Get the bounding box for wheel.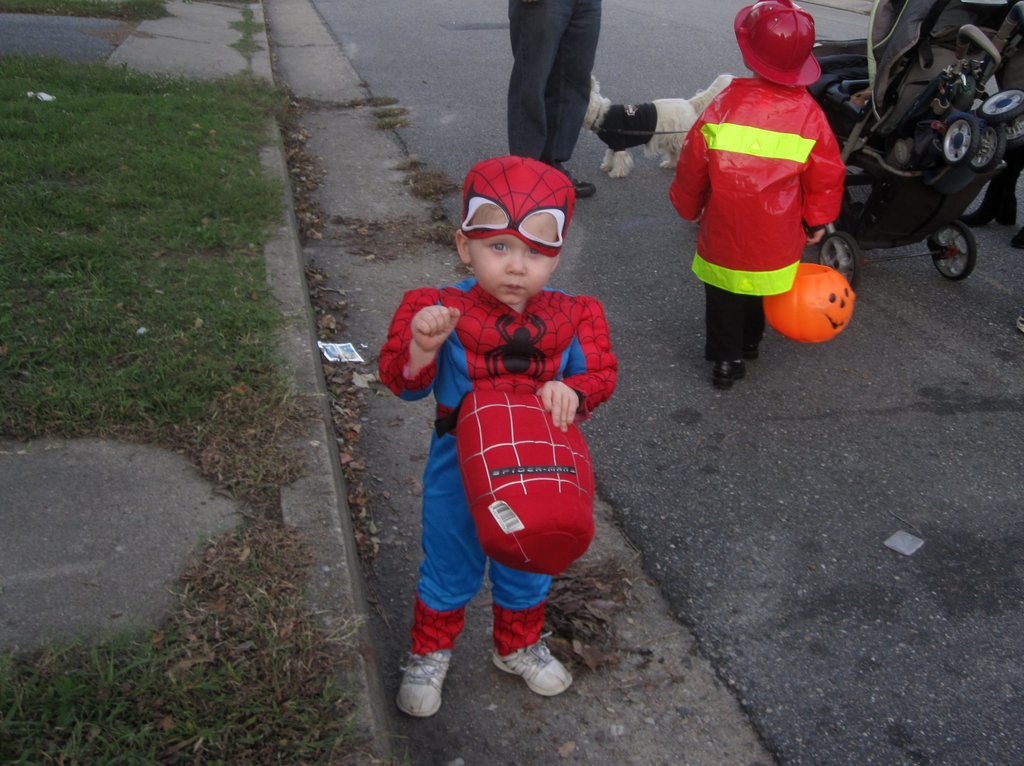
detection(967, 119, 1009, 180).
